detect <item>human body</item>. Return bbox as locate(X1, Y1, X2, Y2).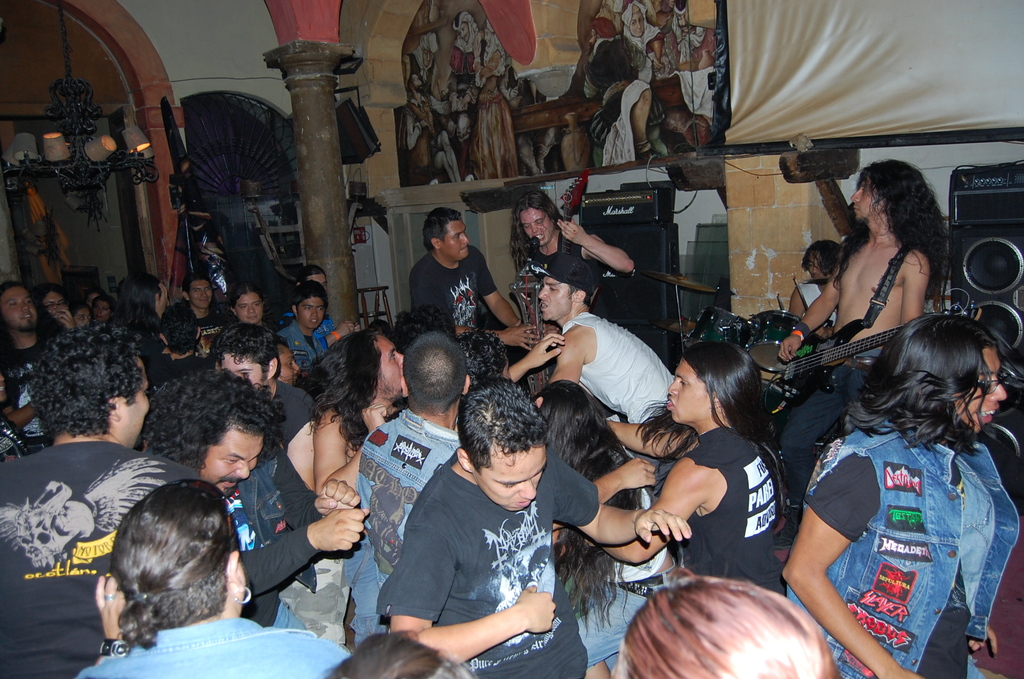
locate(537, 307, 678, 498).
